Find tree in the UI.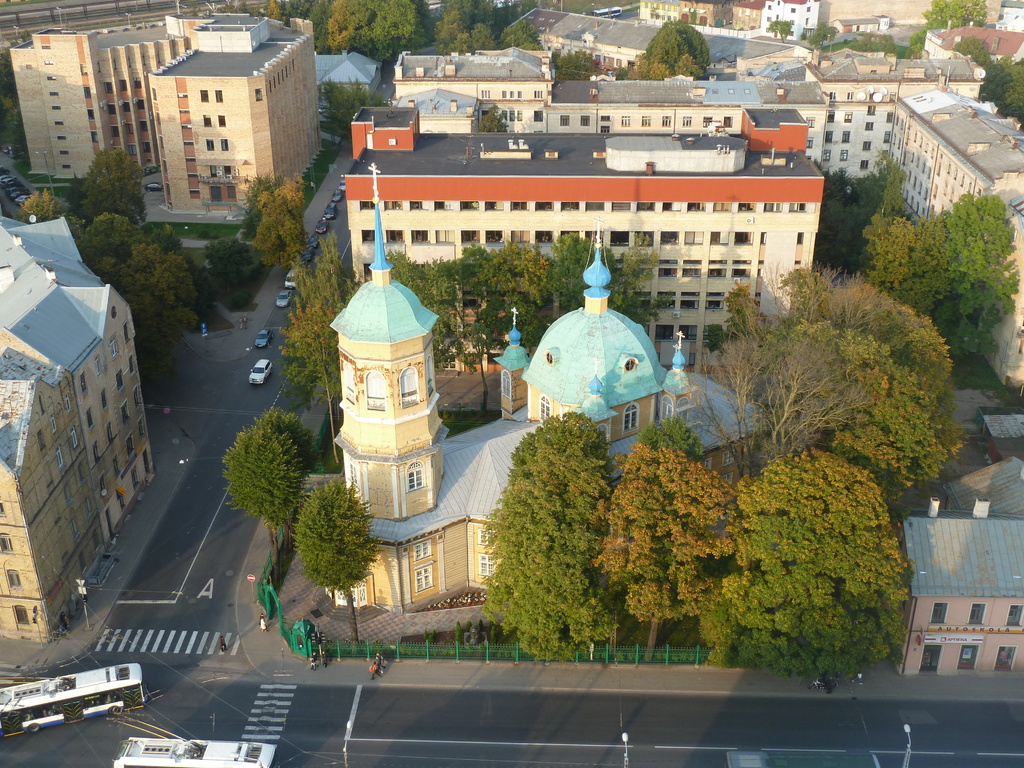
UI element at box=[551, 49, 605, 79].
